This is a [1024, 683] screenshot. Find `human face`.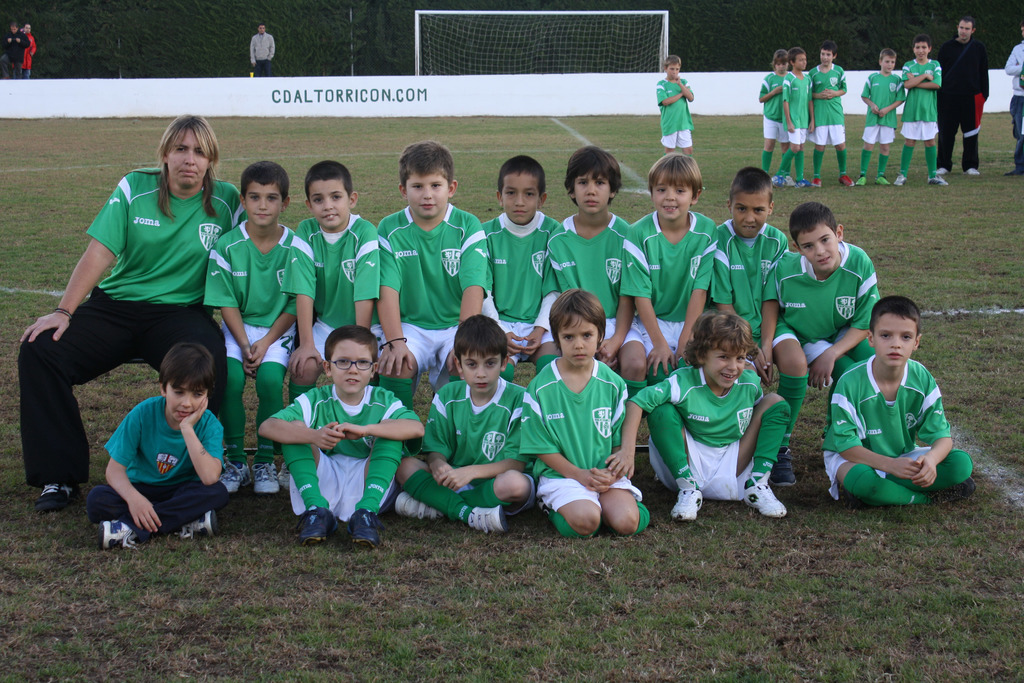
Bounding box: Rect(960, 18, 977, 44).
